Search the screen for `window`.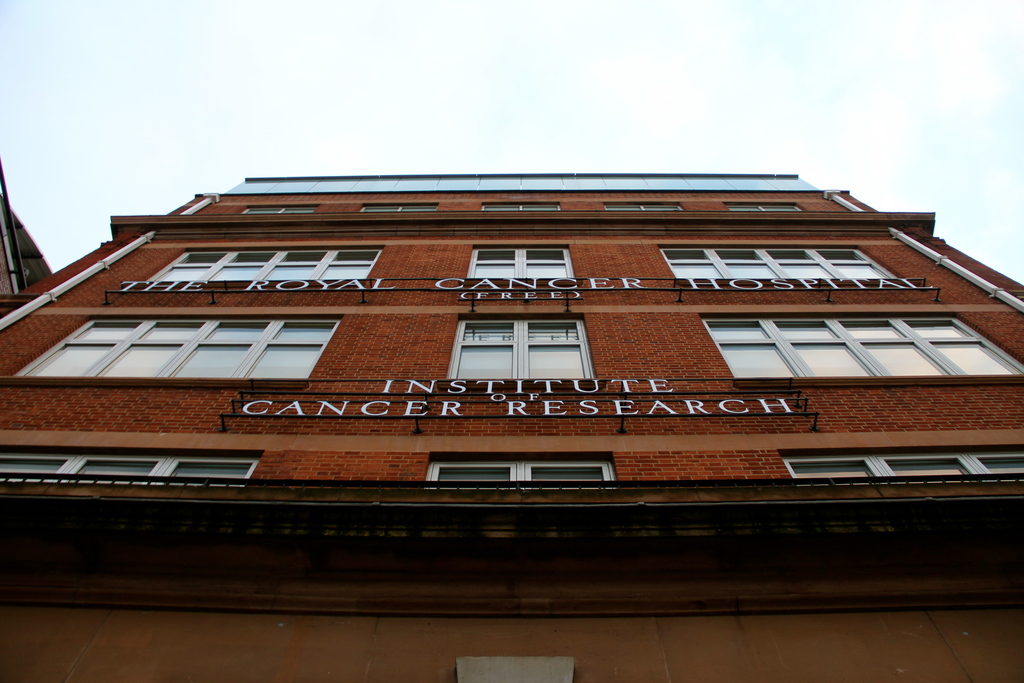
Found at <bbox>0, 447, 269, 488</bbox>.
